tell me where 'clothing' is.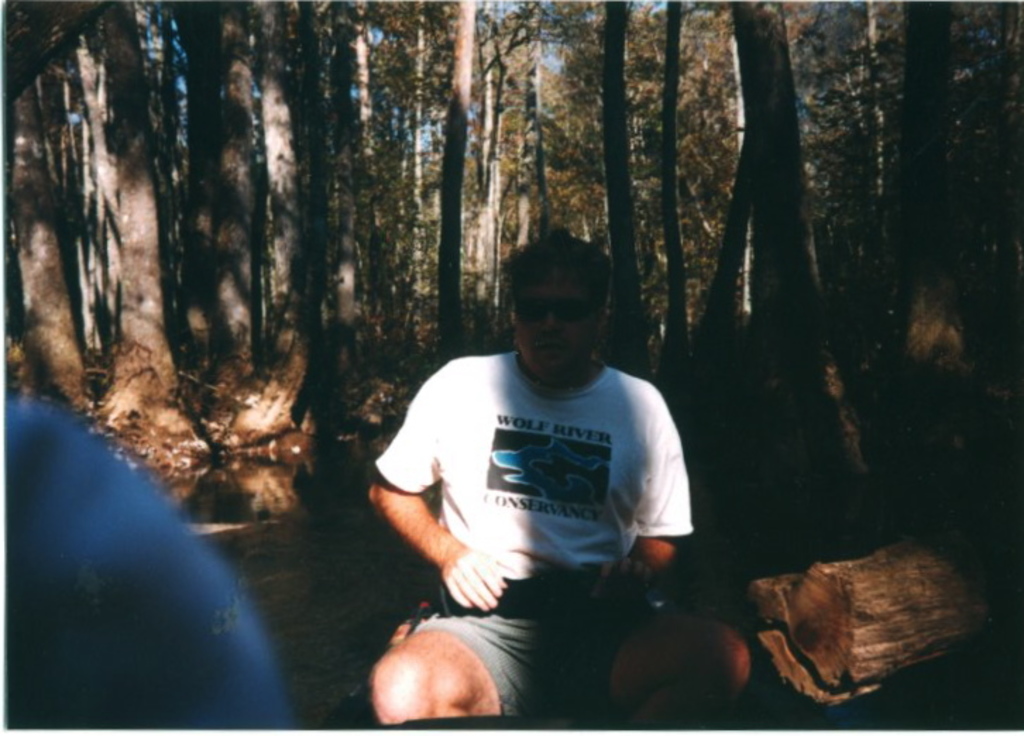
'clothing' is at [left=371, top=351, right=695, bottom=713].
